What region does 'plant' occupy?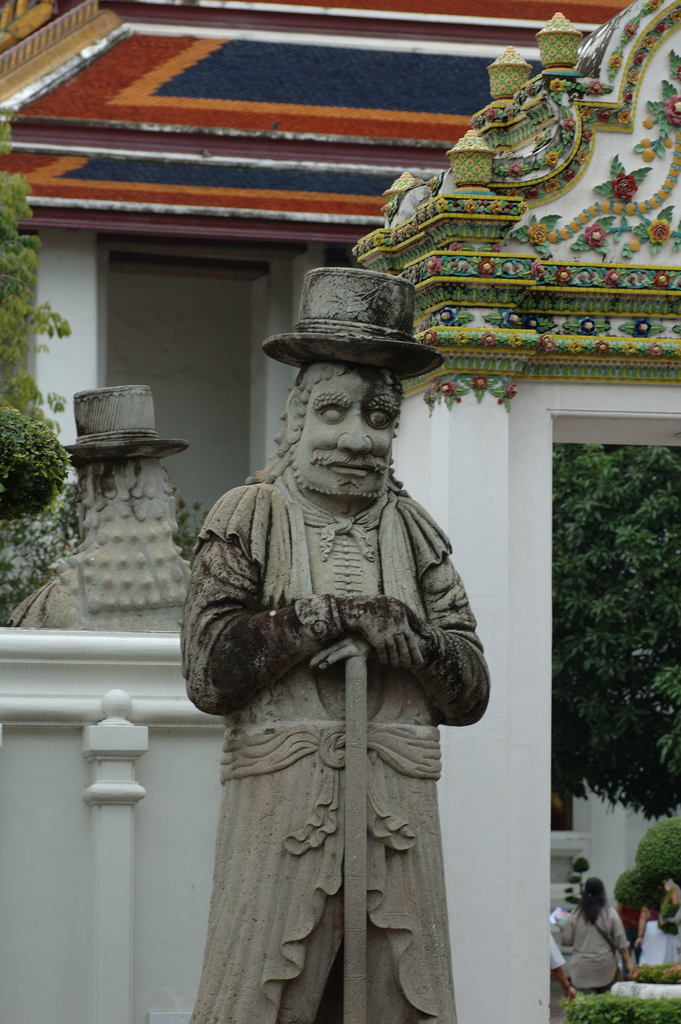
610,822,680,908.
